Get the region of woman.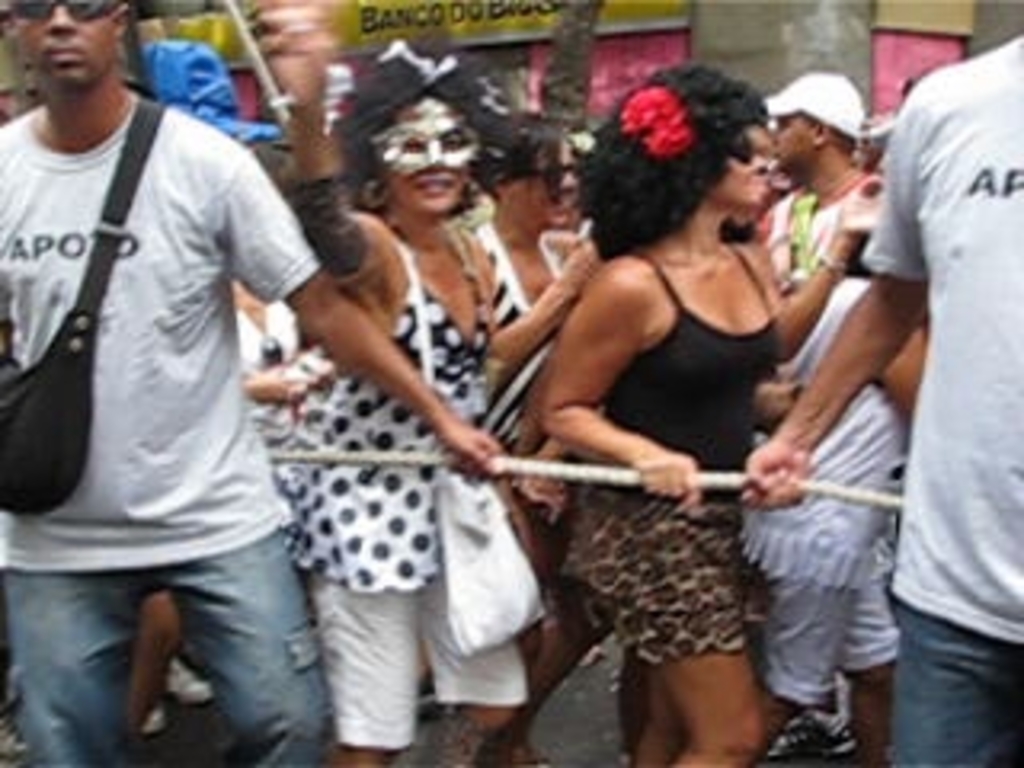
bbox=(458, 115, 592, 765).
